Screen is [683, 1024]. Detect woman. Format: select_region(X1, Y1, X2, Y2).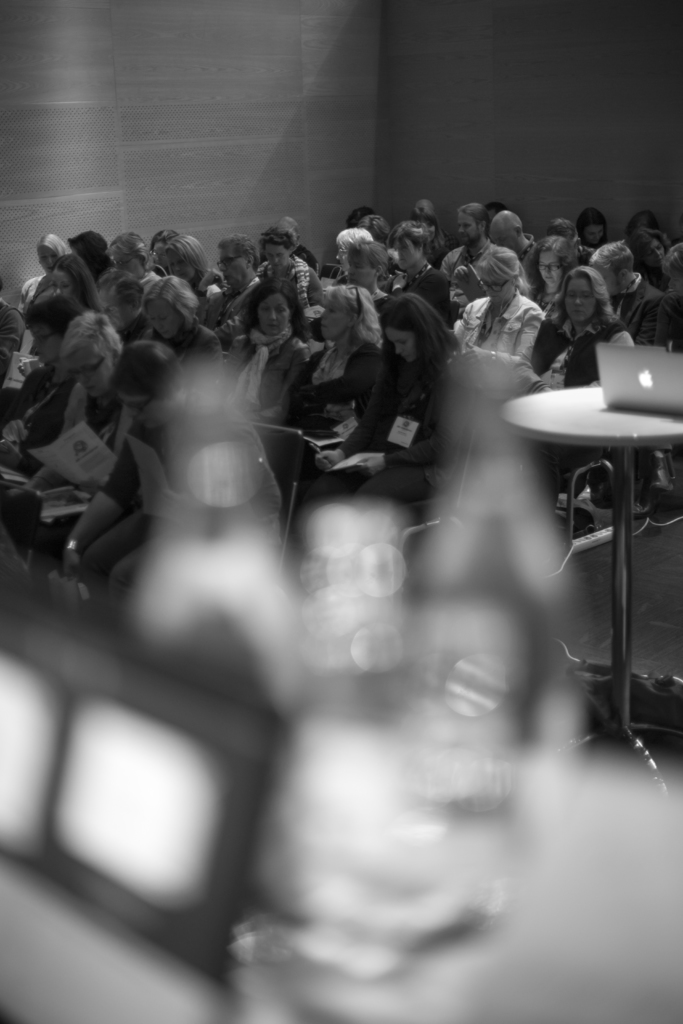
select_region(527, 270, 642, 478).
